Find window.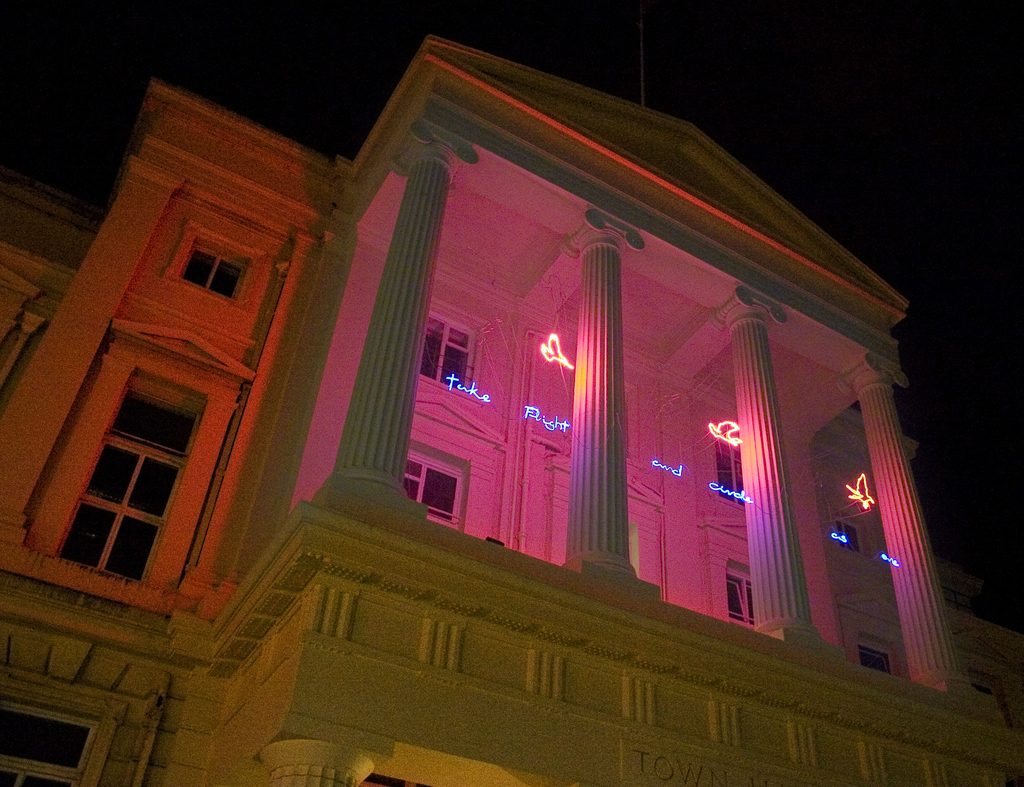
(716,445,744,503).
